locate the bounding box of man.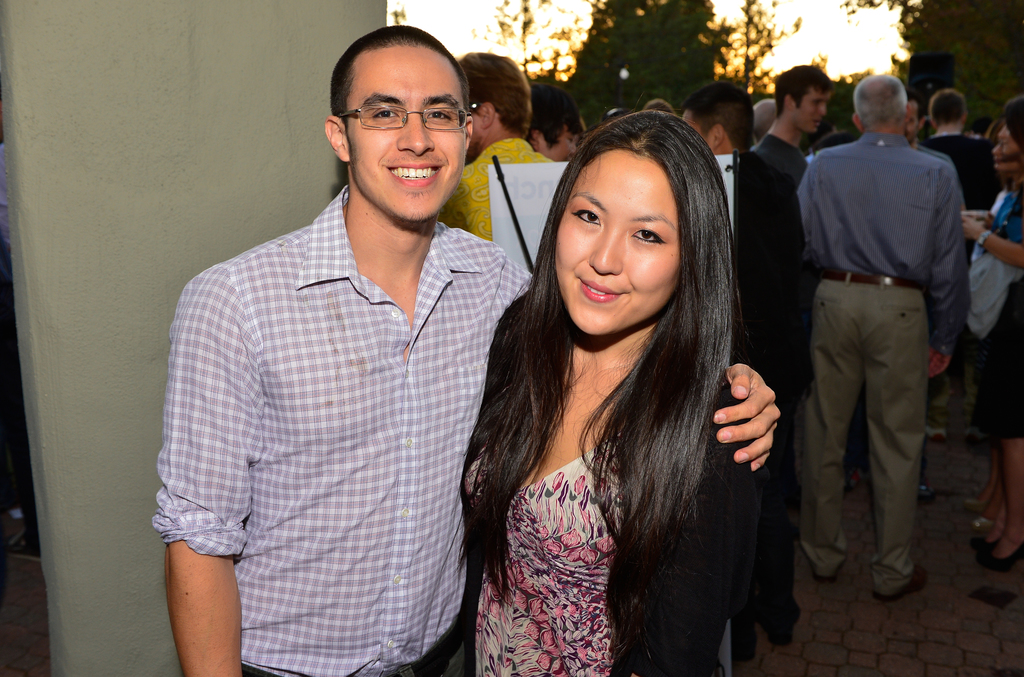
Bounding box: x1=150 y1=27 x2=783 y2=676.
